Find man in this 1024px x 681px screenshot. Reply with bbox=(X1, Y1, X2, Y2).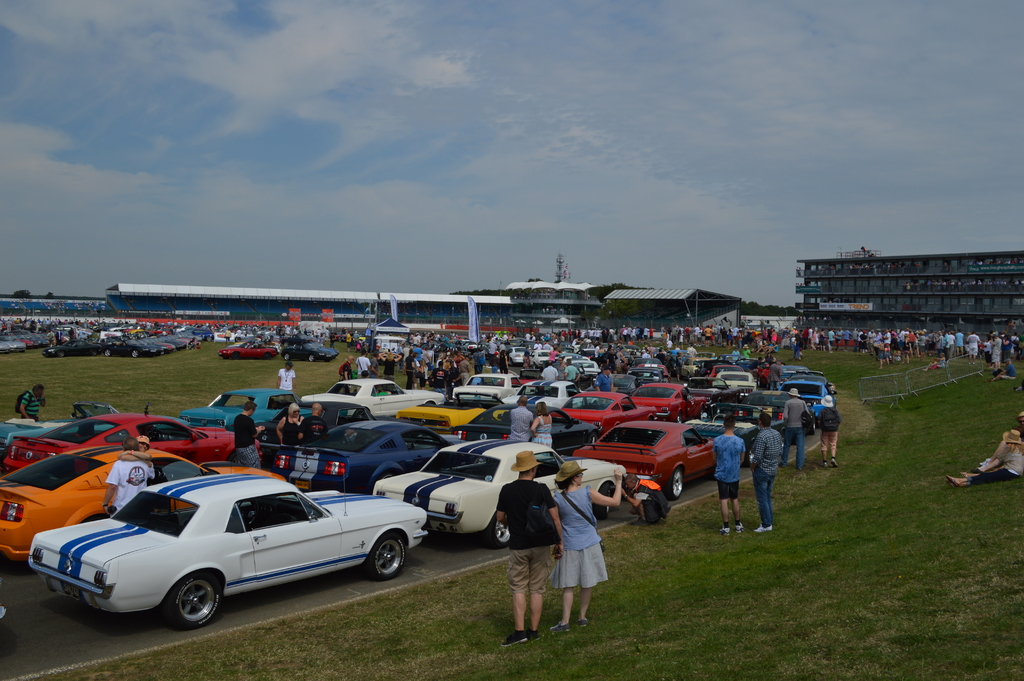
bbox=(562, 357, 579, 387).
